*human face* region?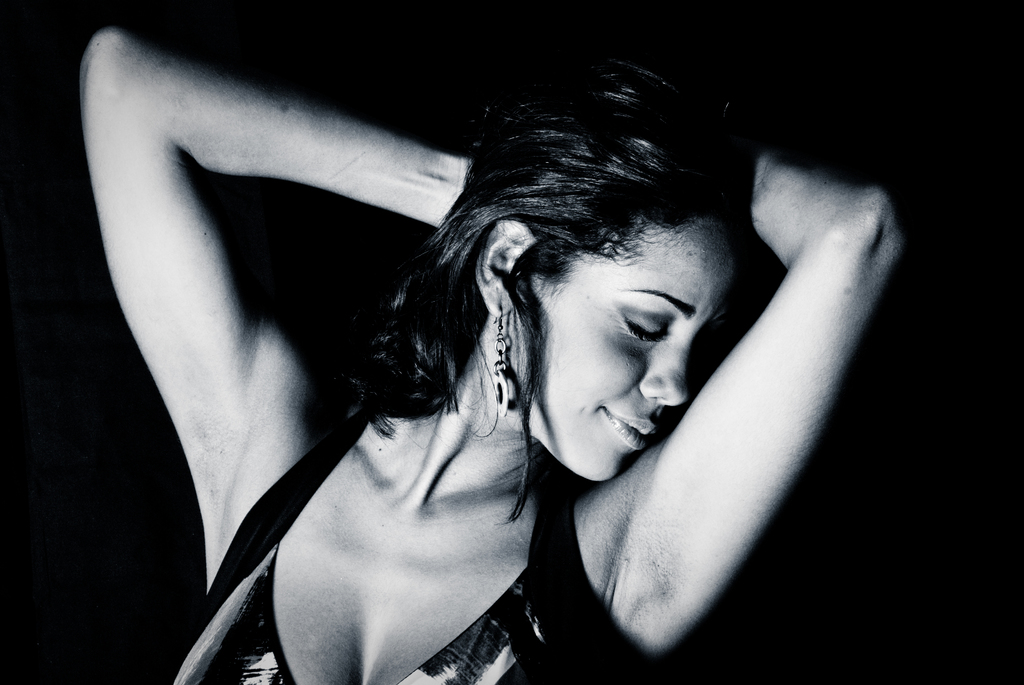
(left=514, top=217, right=735, bottom=480)
